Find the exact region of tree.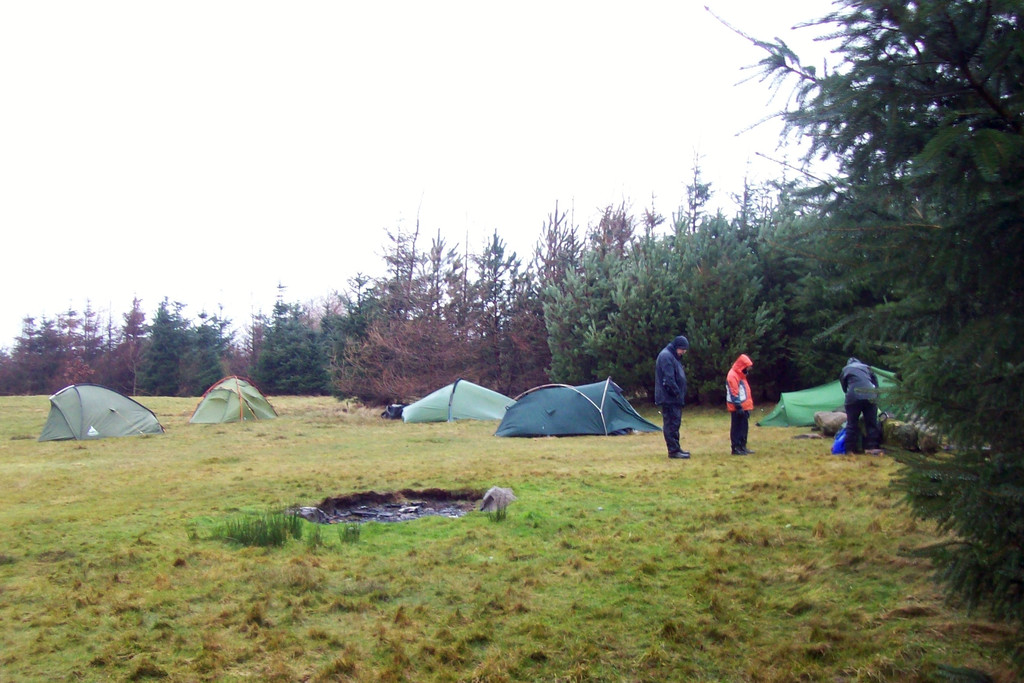
Exact region: {"left": 701, "top": 0, "right": 1023, "bottom": 672}.
